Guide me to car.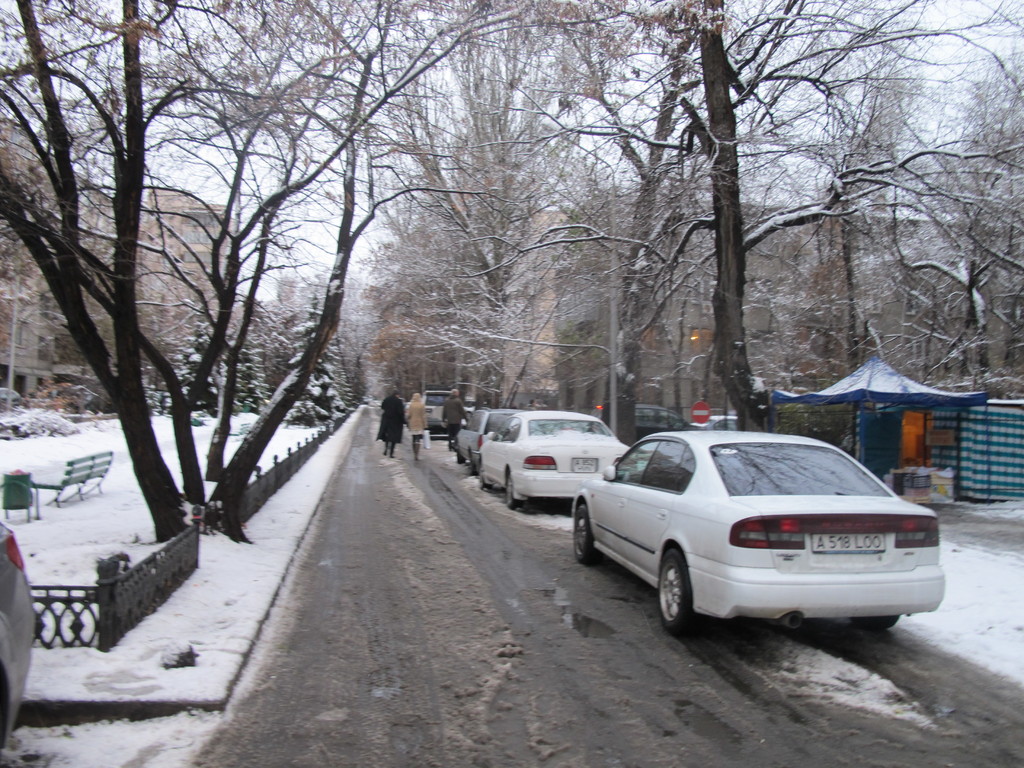
Guidance: 636 404 691 433.
